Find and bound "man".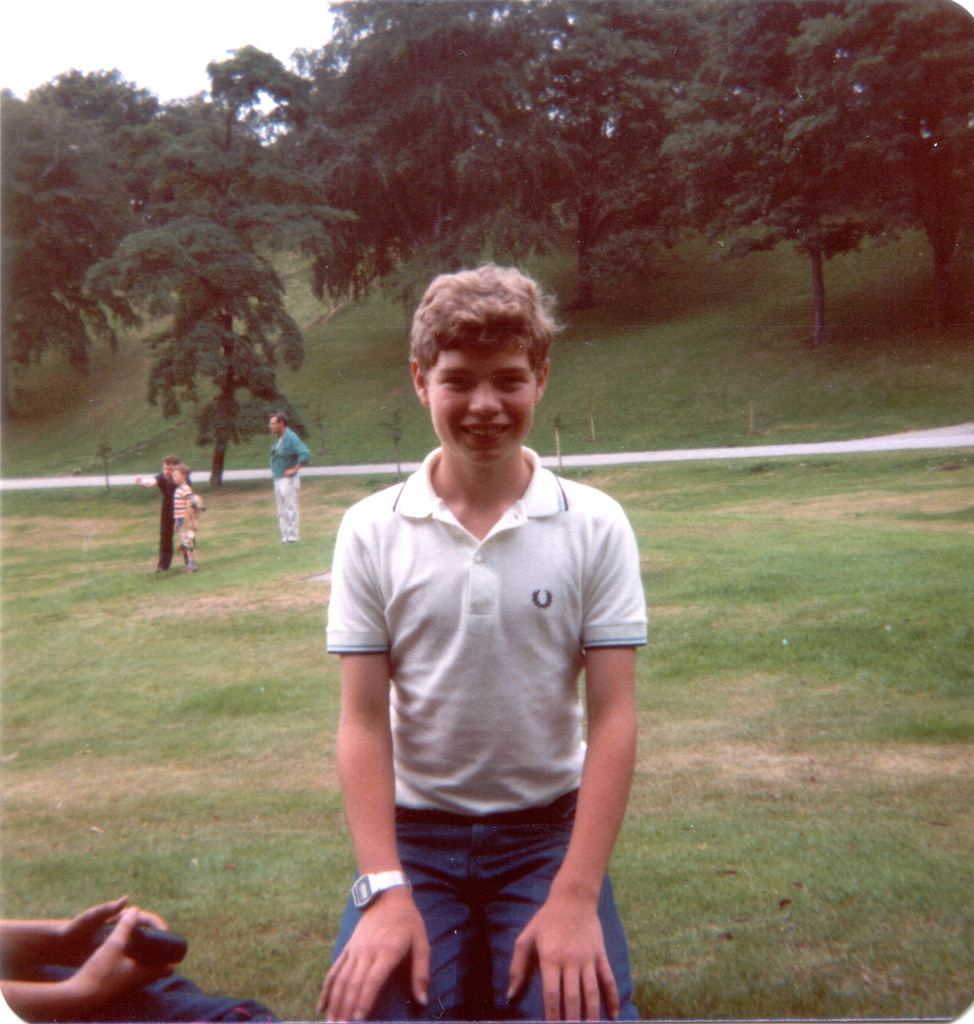
Bound: bbox=[266, 406, 311, 547].
